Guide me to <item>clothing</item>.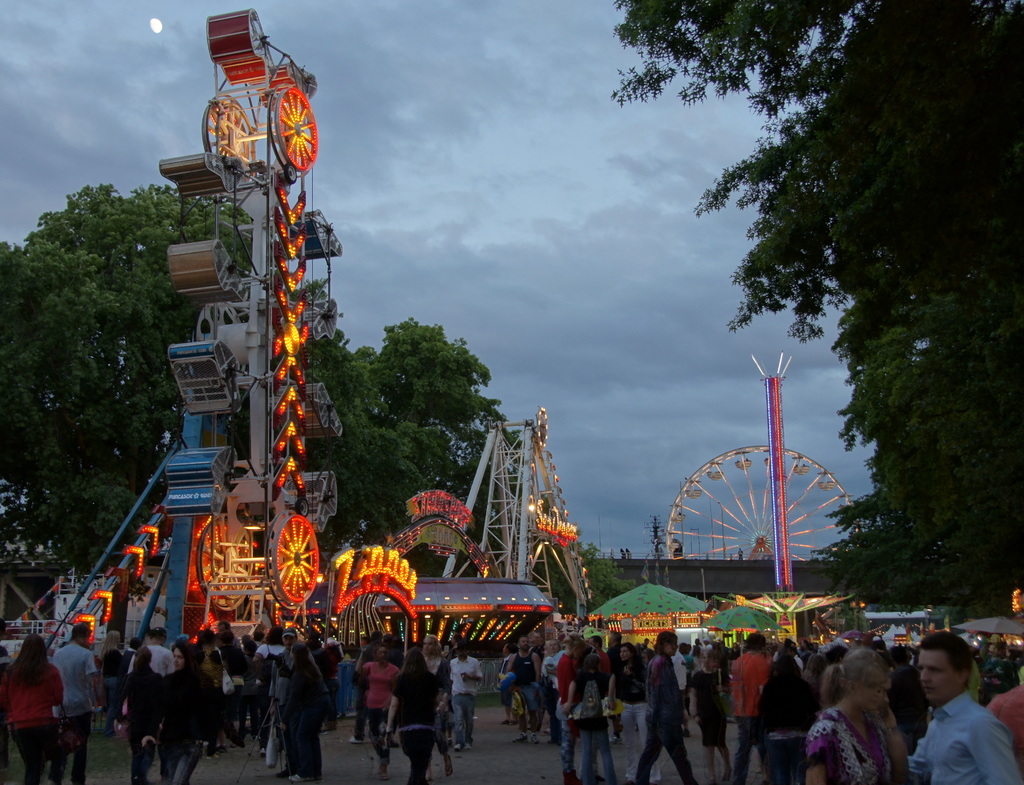
Guidance: (left=290, top=655, right=333, bottom=782).
